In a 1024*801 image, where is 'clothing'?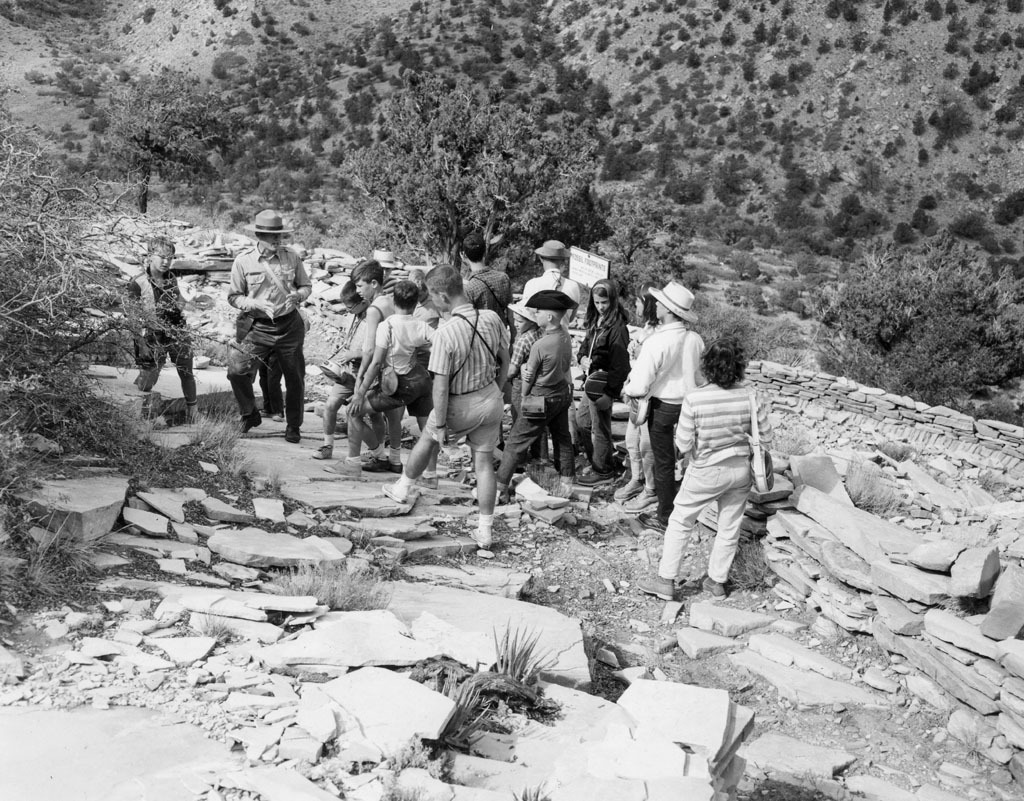
bbox=(503, 322, 545, 443).
